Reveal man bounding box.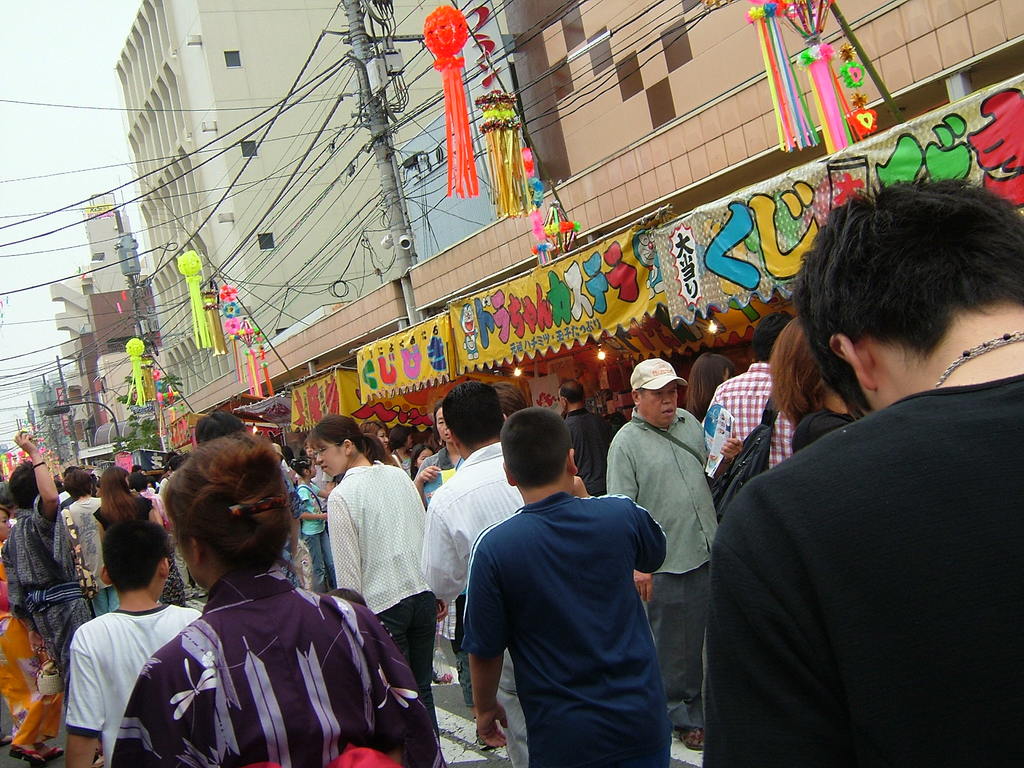
Revealed: {"x1": 705, "y1": 311, "x2": 804, "y2": 486}.
